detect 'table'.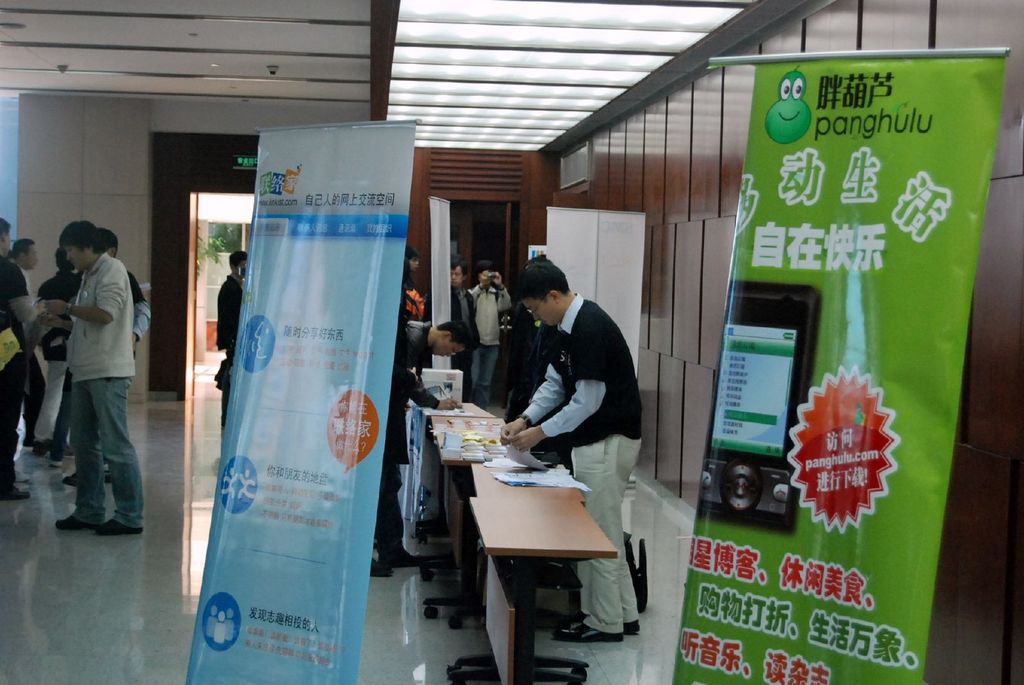
Detected at {"x1": 447, "y1": 461, "x2": 590, "y2": 681}.
